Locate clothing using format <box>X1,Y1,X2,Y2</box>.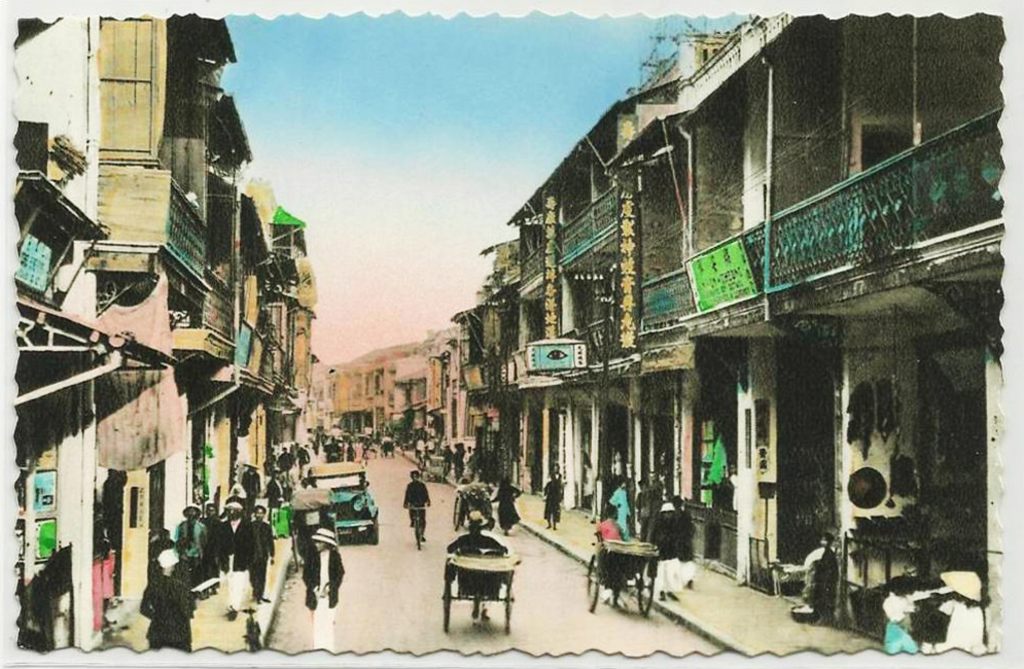
<box>597,515,625,541</box>.
